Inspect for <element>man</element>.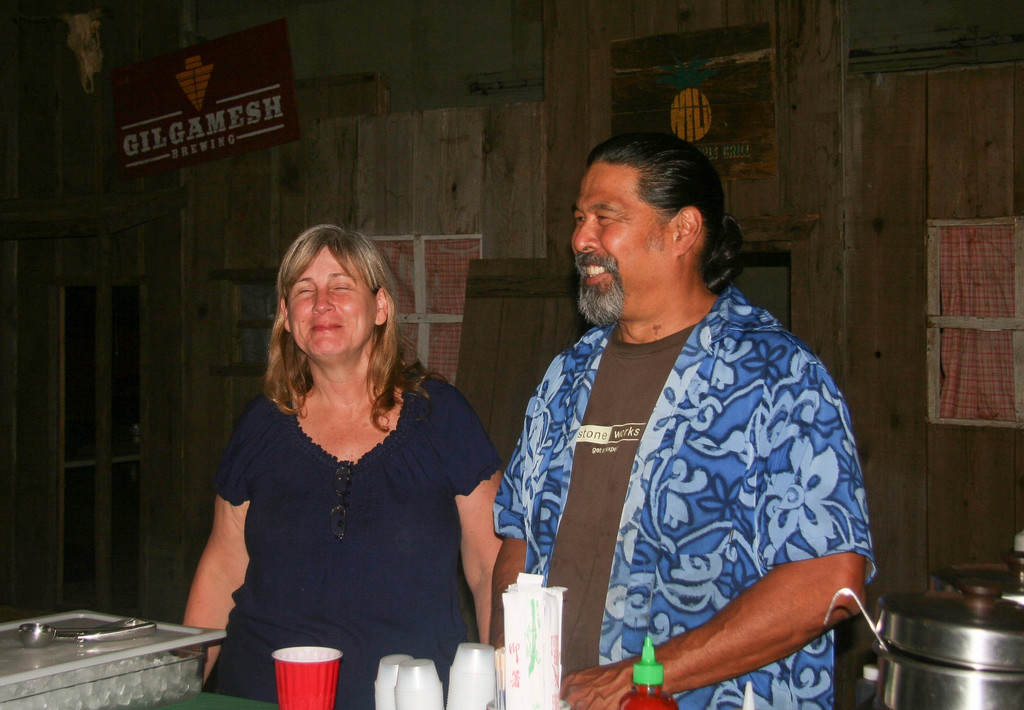
Inspection: [left=468, top=147, right=854, bottom=709].
